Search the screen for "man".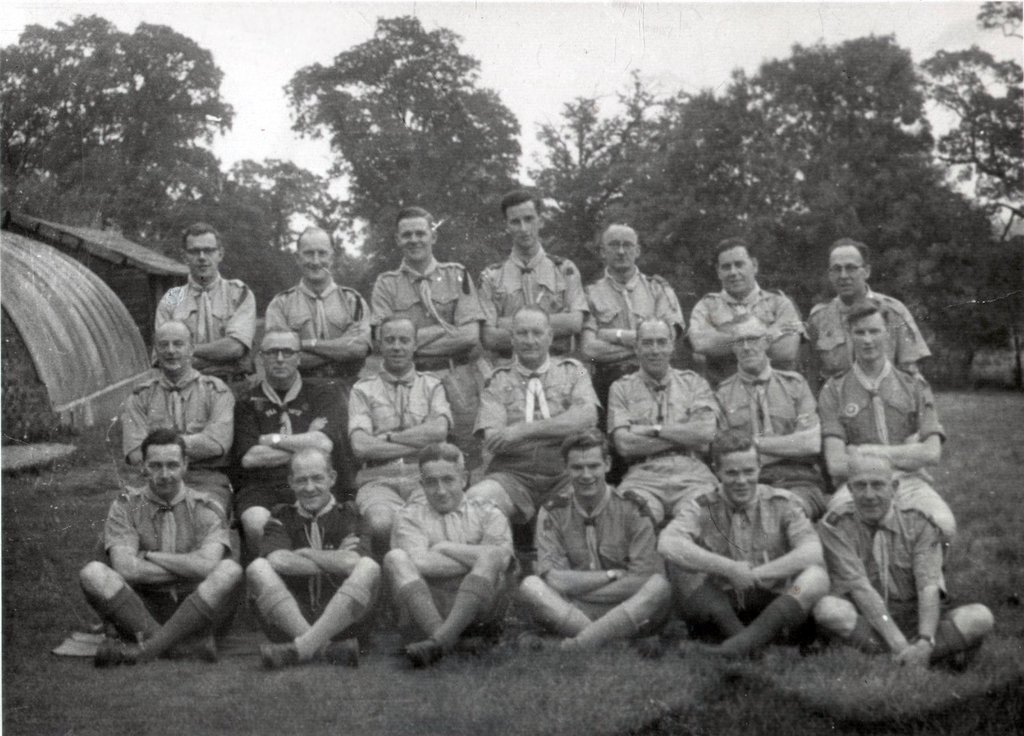
Found at detection(475, 181, 584, 416).
